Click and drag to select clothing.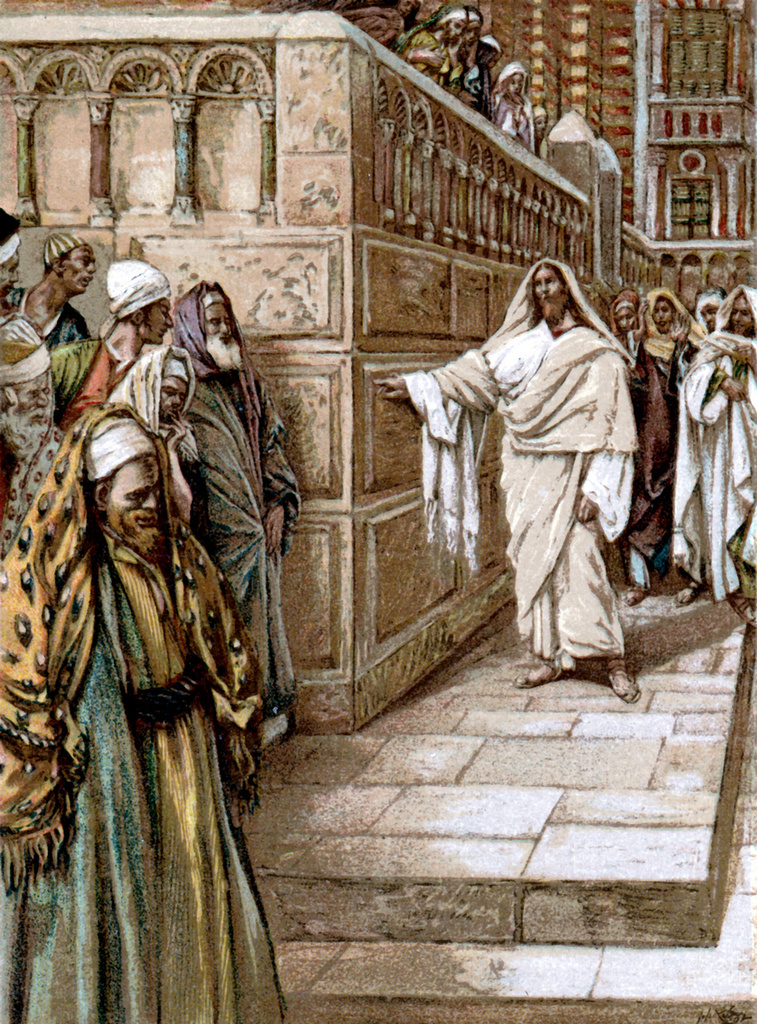
Selection: select_region(0, 509, 284, 1021).
